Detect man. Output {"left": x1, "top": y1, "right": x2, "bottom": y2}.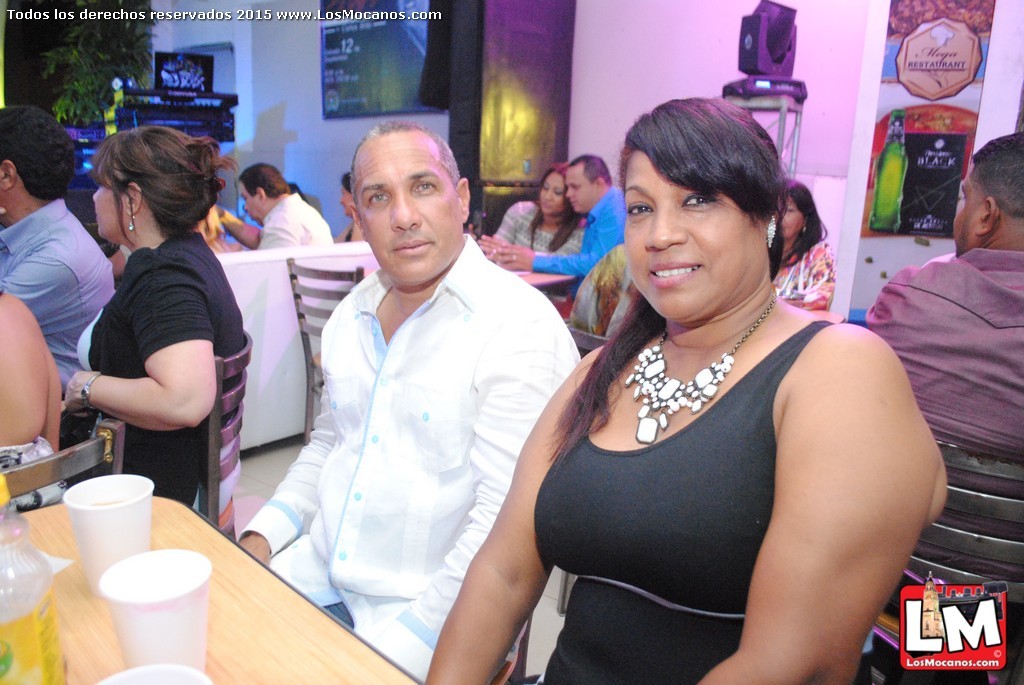
{"left": 489, "top": 157, "right": 648, "bottom": 302}.
